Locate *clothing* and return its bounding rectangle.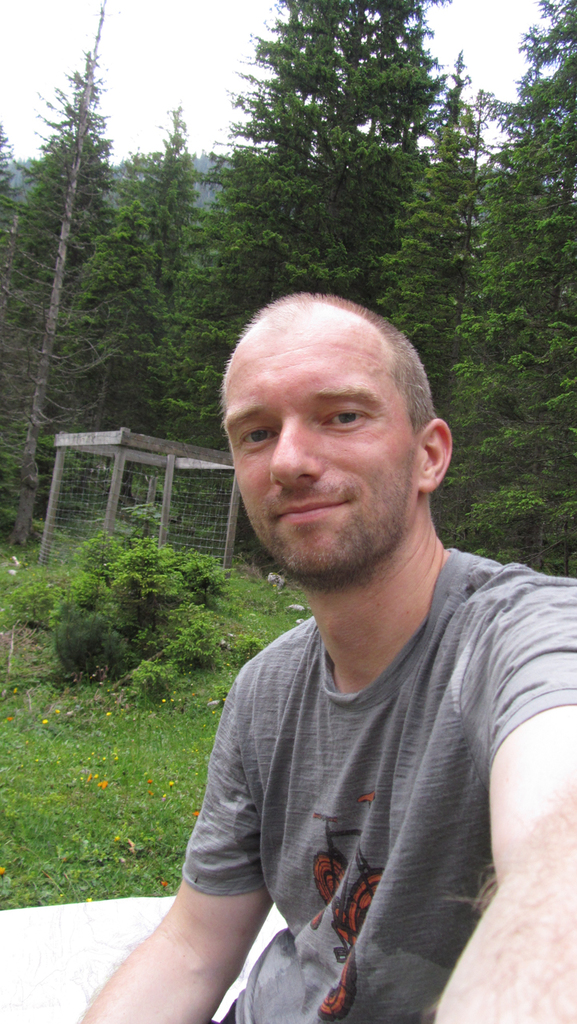
x1=186 y1=547 x2=576 y2=1023.
